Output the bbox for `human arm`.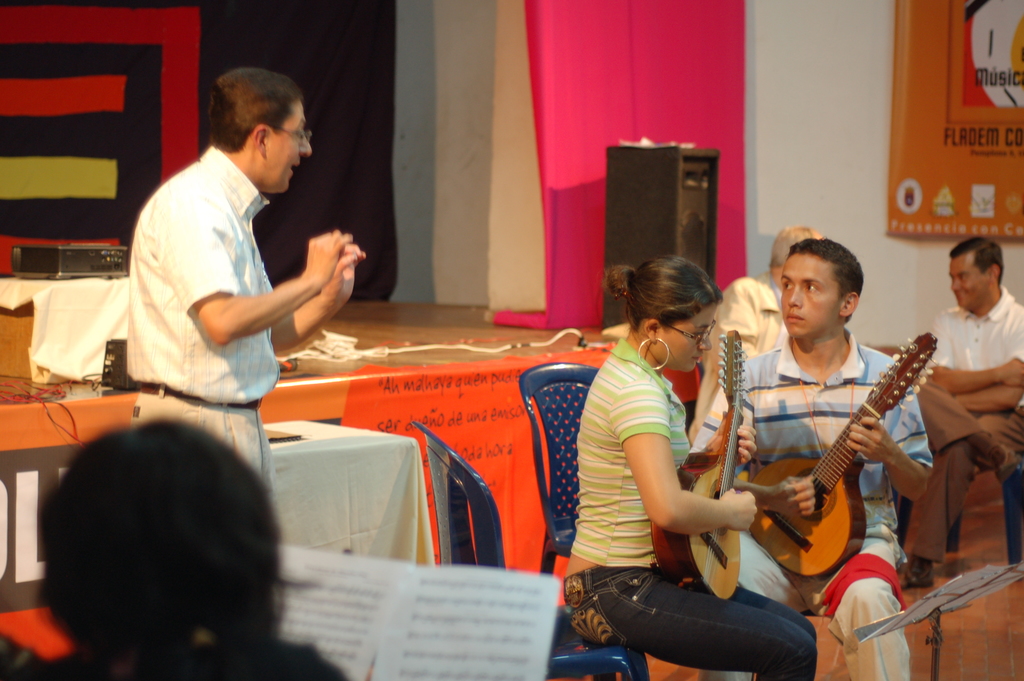
bbox=[700, 408, 755, 475].
